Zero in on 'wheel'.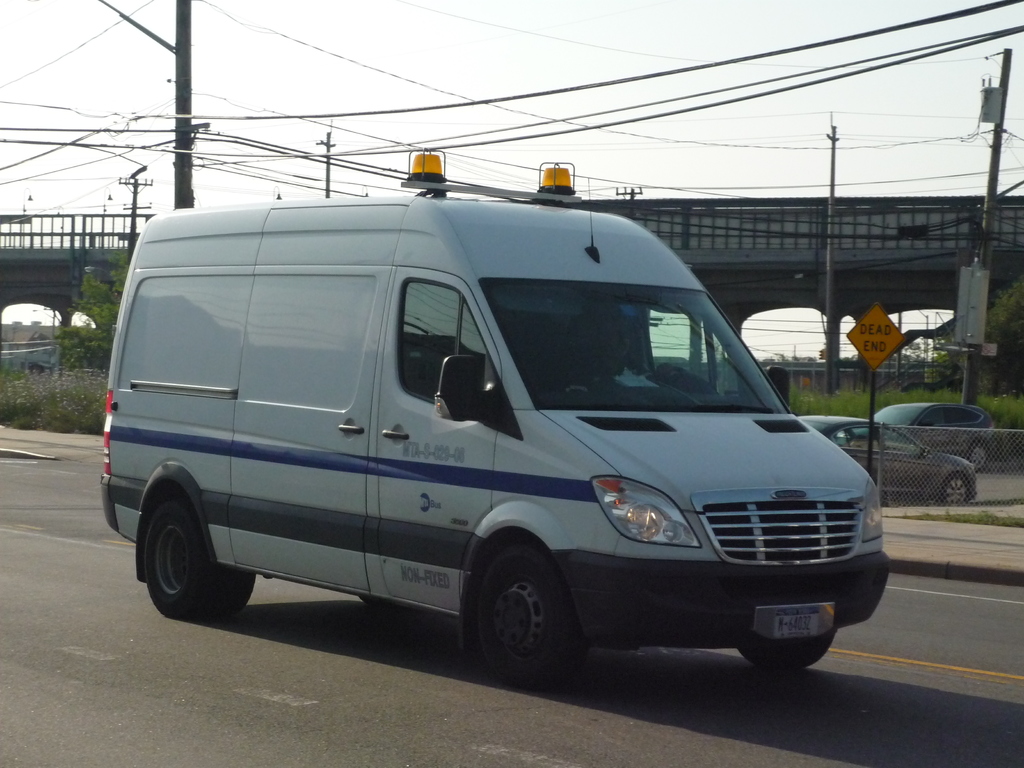
Zeroed in: 144, 501, 255, 618.
